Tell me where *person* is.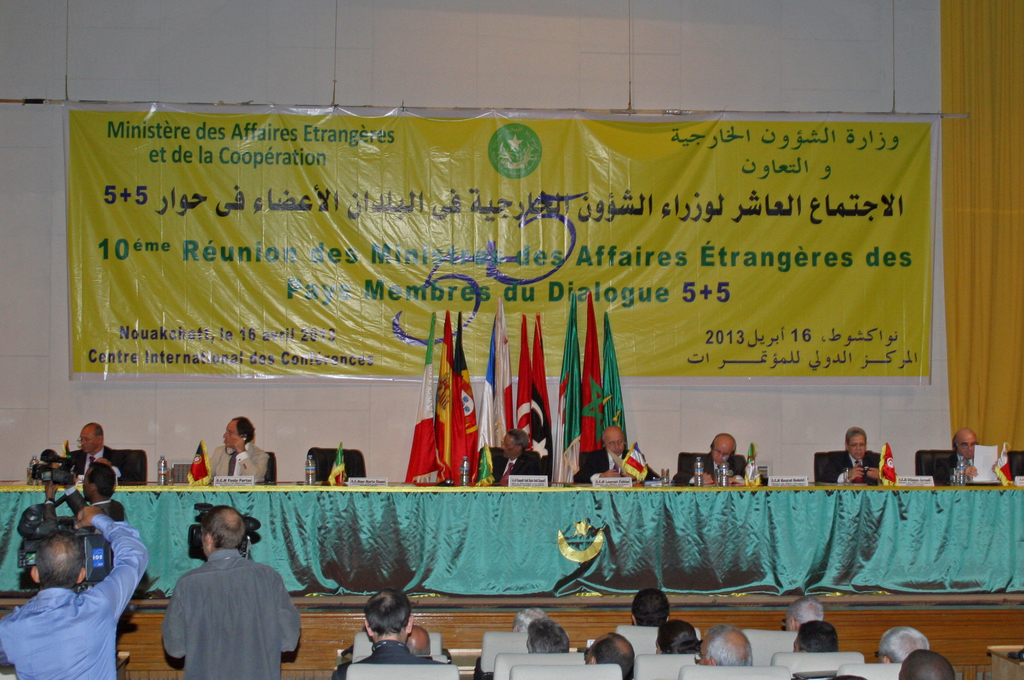
*person* is at <box>584,634,632,677</box>.
